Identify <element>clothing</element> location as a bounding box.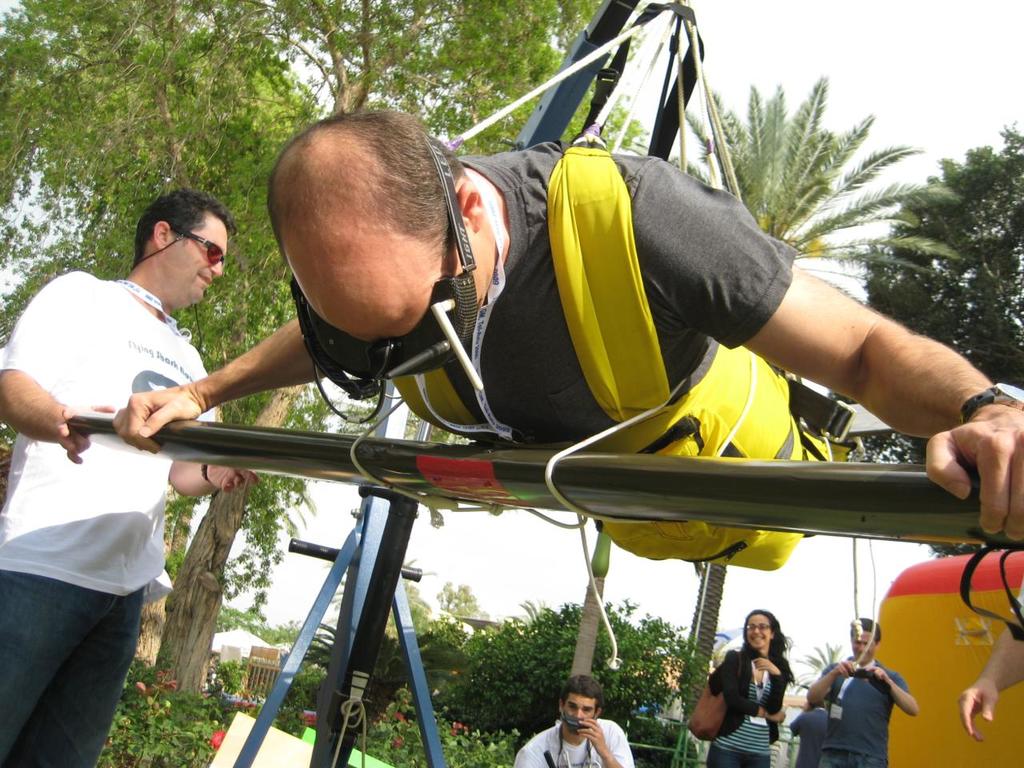
left=313, top=149, right=793, bottom=567.
